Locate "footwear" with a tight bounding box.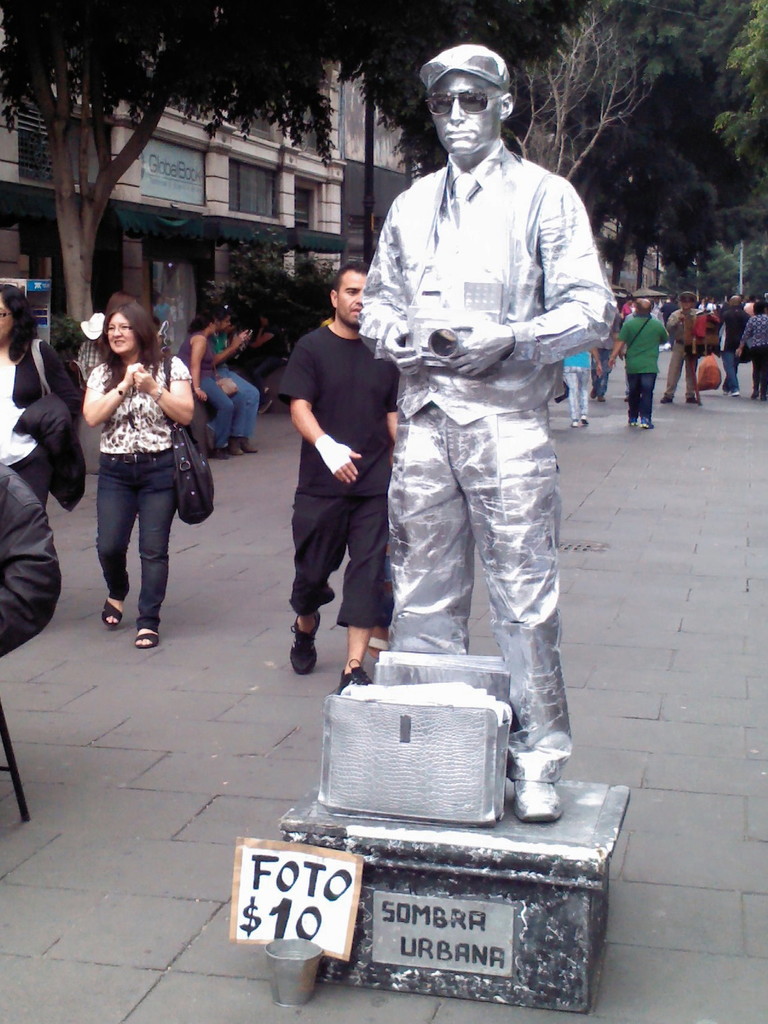
pyautogui.locateOnScreen(287, 610, 321, 672).
